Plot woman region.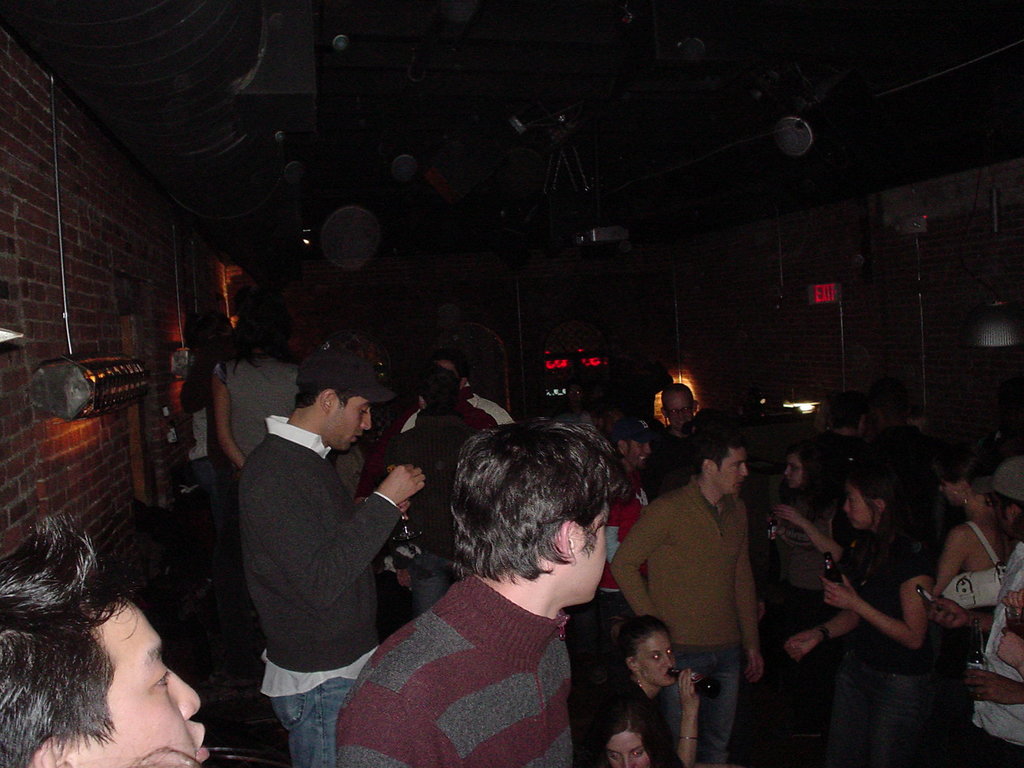
Plotted at 927 452 1009 616.
